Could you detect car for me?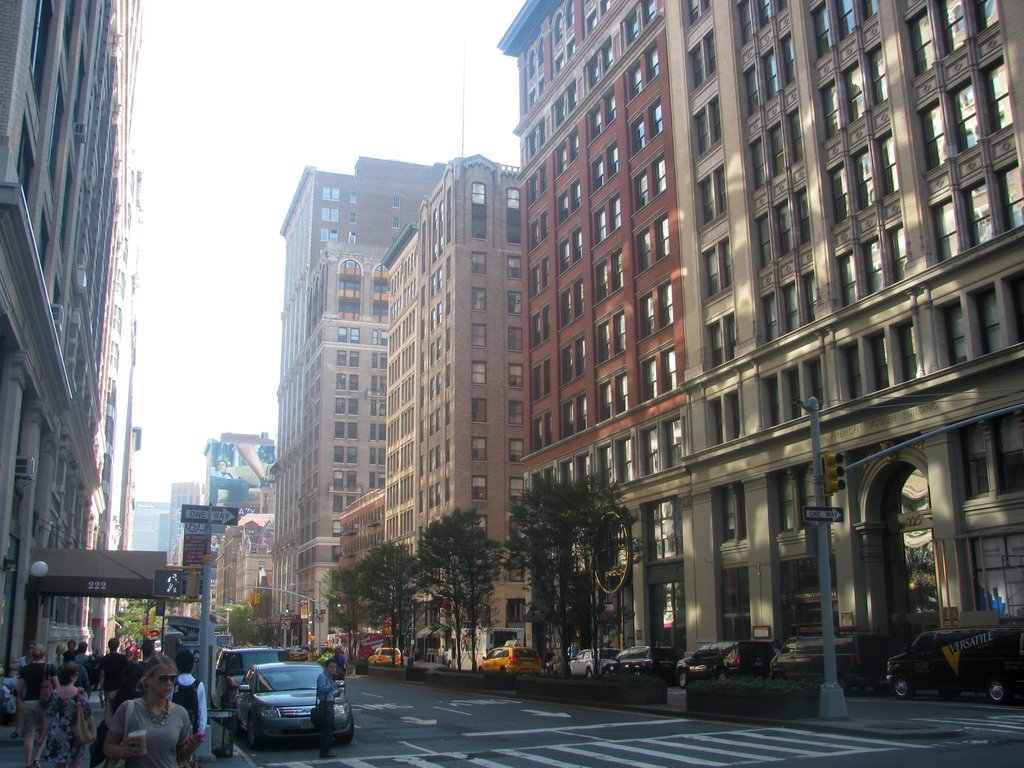
Detection result: box=[606, 643, 678, 683].
